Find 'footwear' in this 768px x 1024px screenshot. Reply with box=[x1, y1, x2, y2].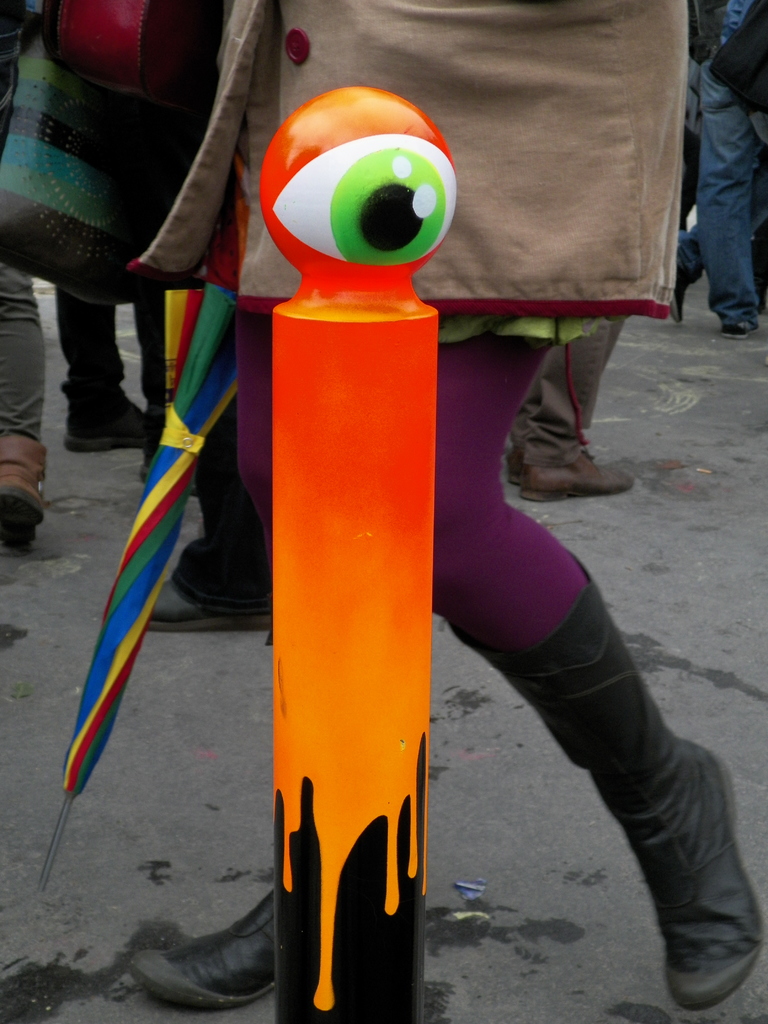
box=[135, 424, 164, 483].
